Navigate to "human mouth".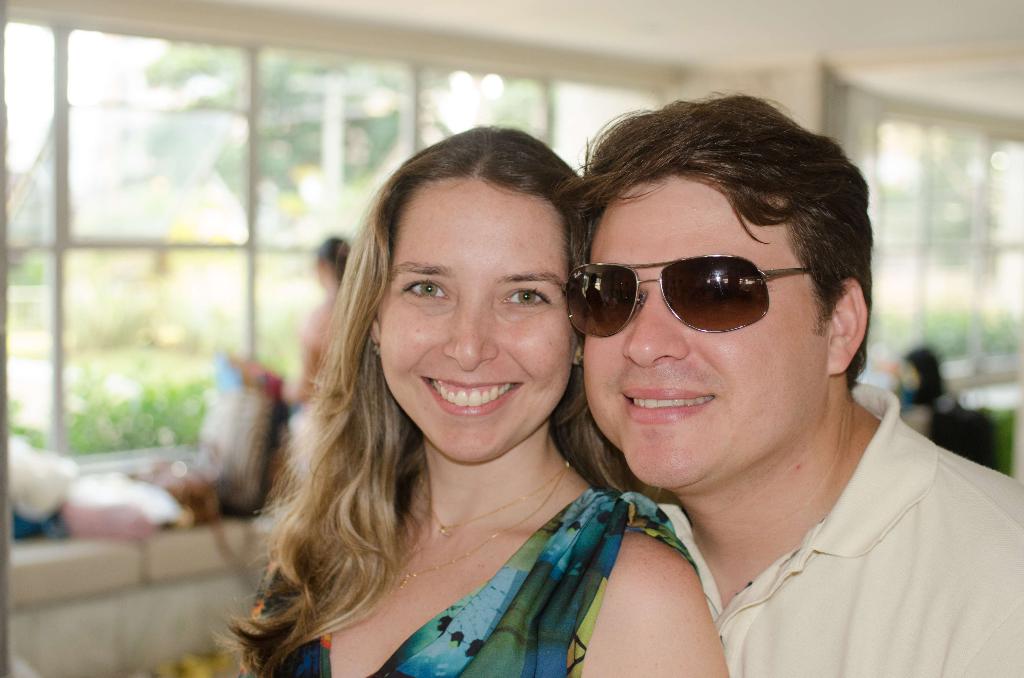
Navigation target: box=[419, 376, 525, 420].
